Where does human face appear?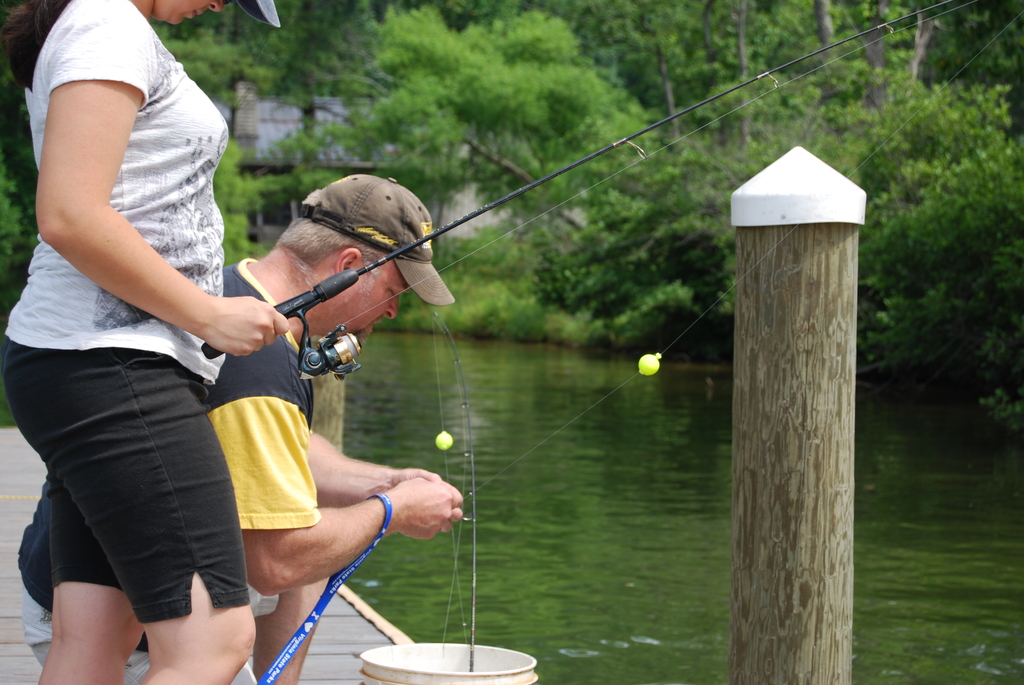
Appears at select_region(138, 0, 223, 26).
